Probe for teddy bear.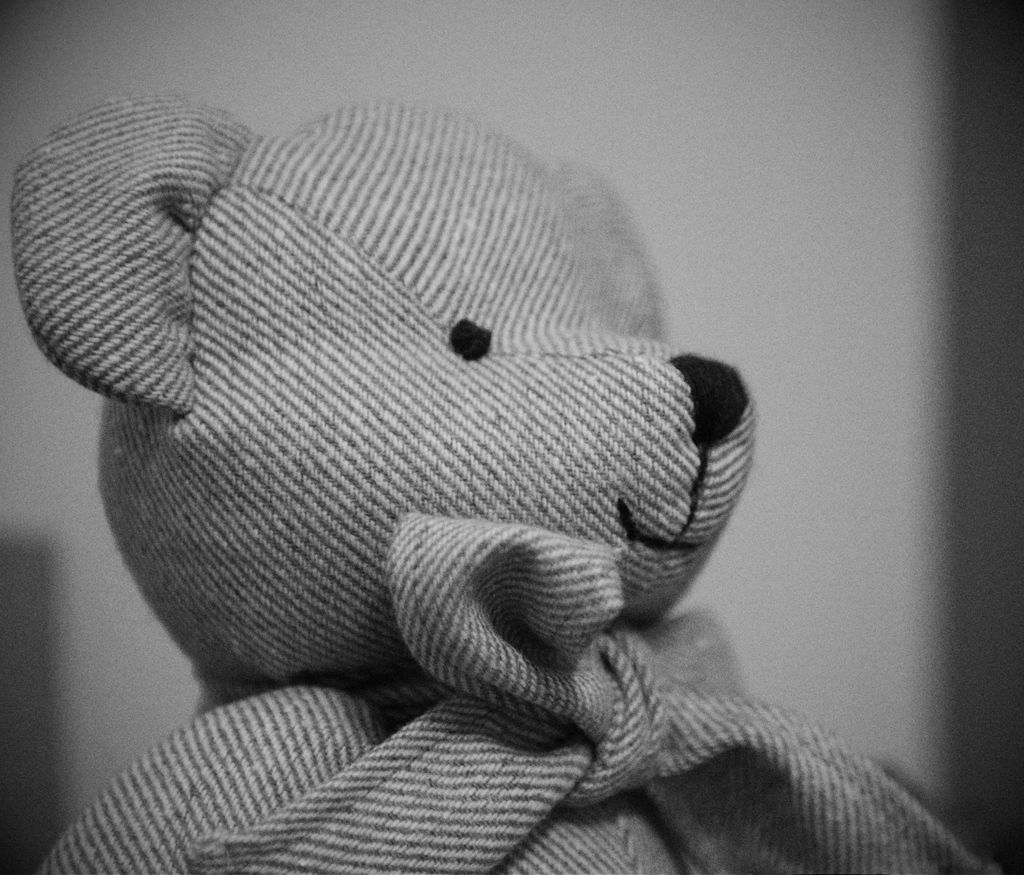
Probe result: box(6, 88, 1009, 874).
